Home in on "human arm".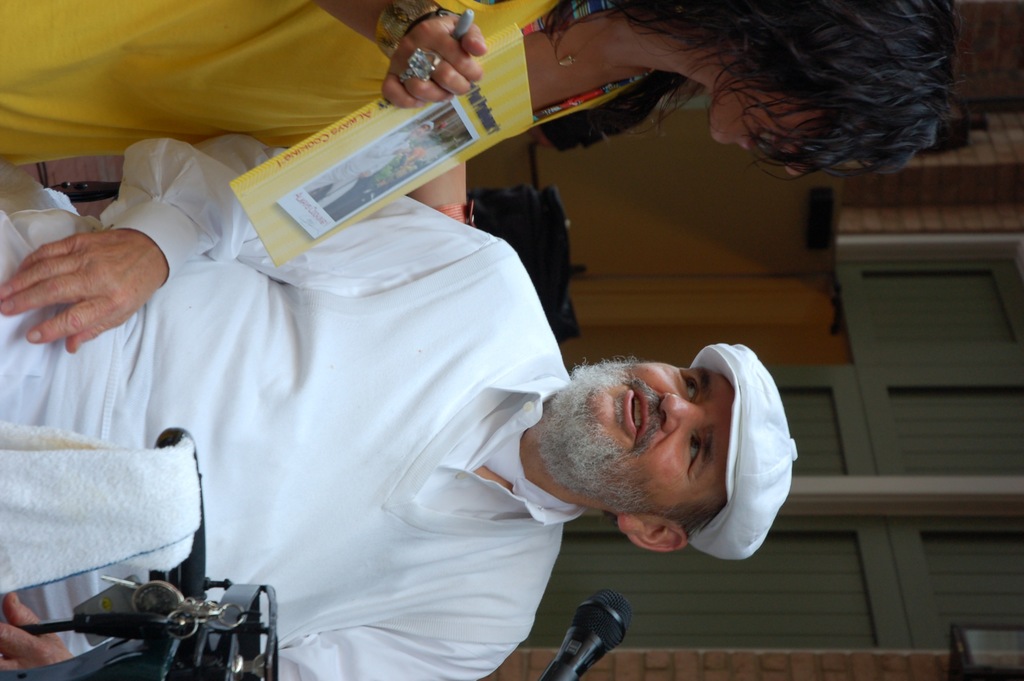
Homed in at {"x1": 364, "y1": 8, "x2": 498, "y2": 122}.
